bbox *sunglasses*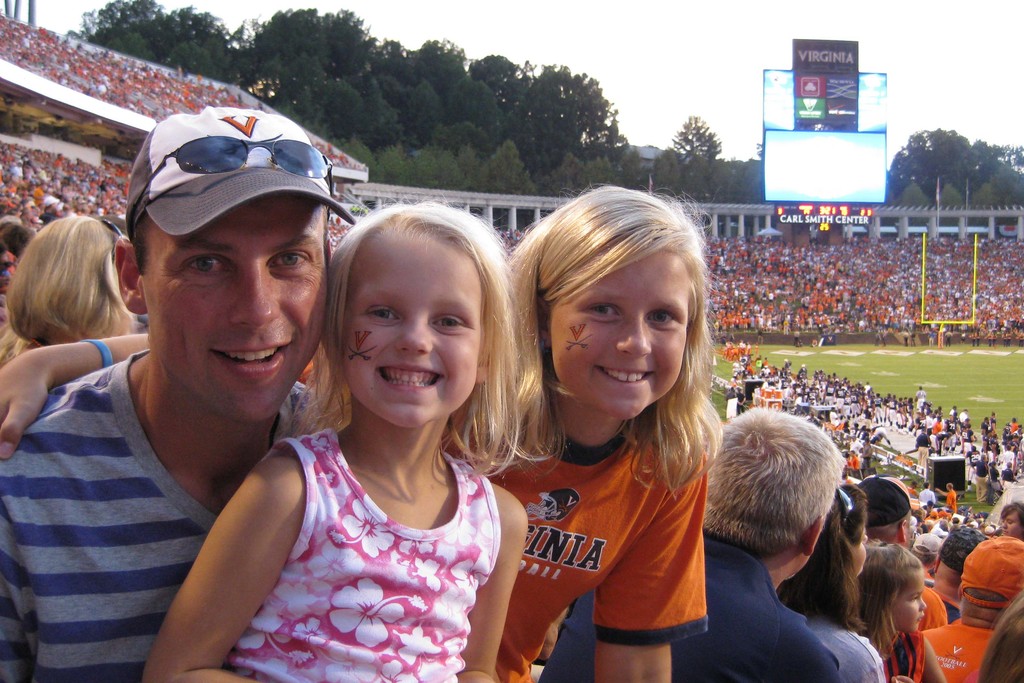
124 134 343 224
